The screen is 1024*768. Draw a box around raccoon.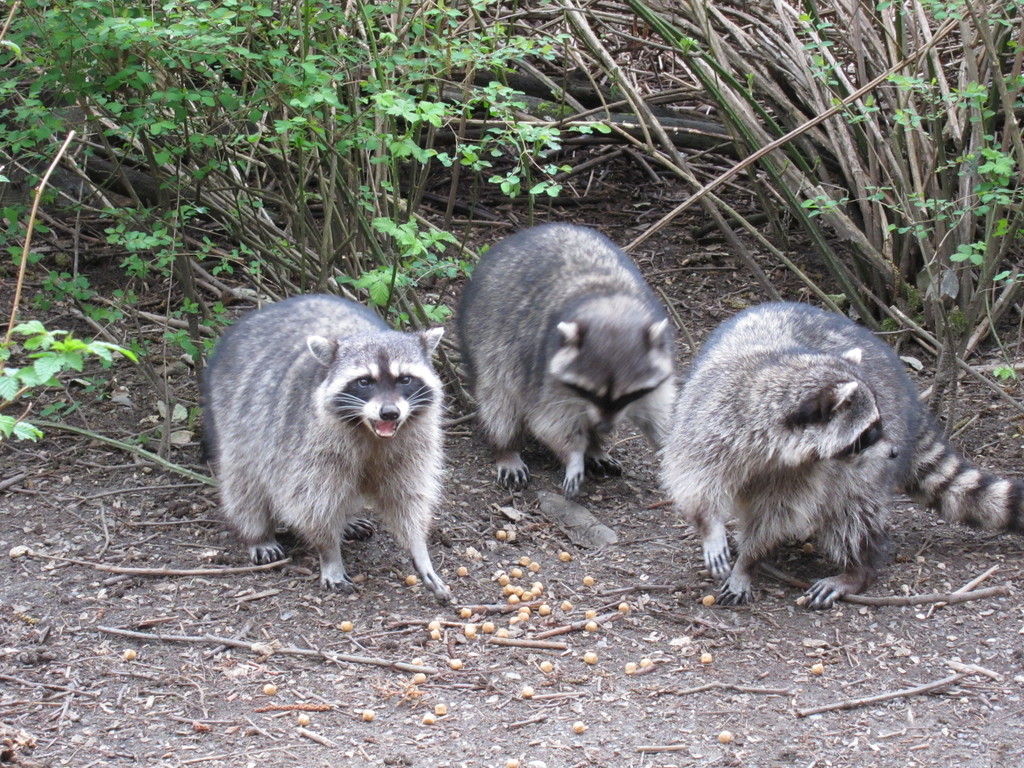
{"x1": 200, "y1": 289, "x2": 455, "y2": 603}.
